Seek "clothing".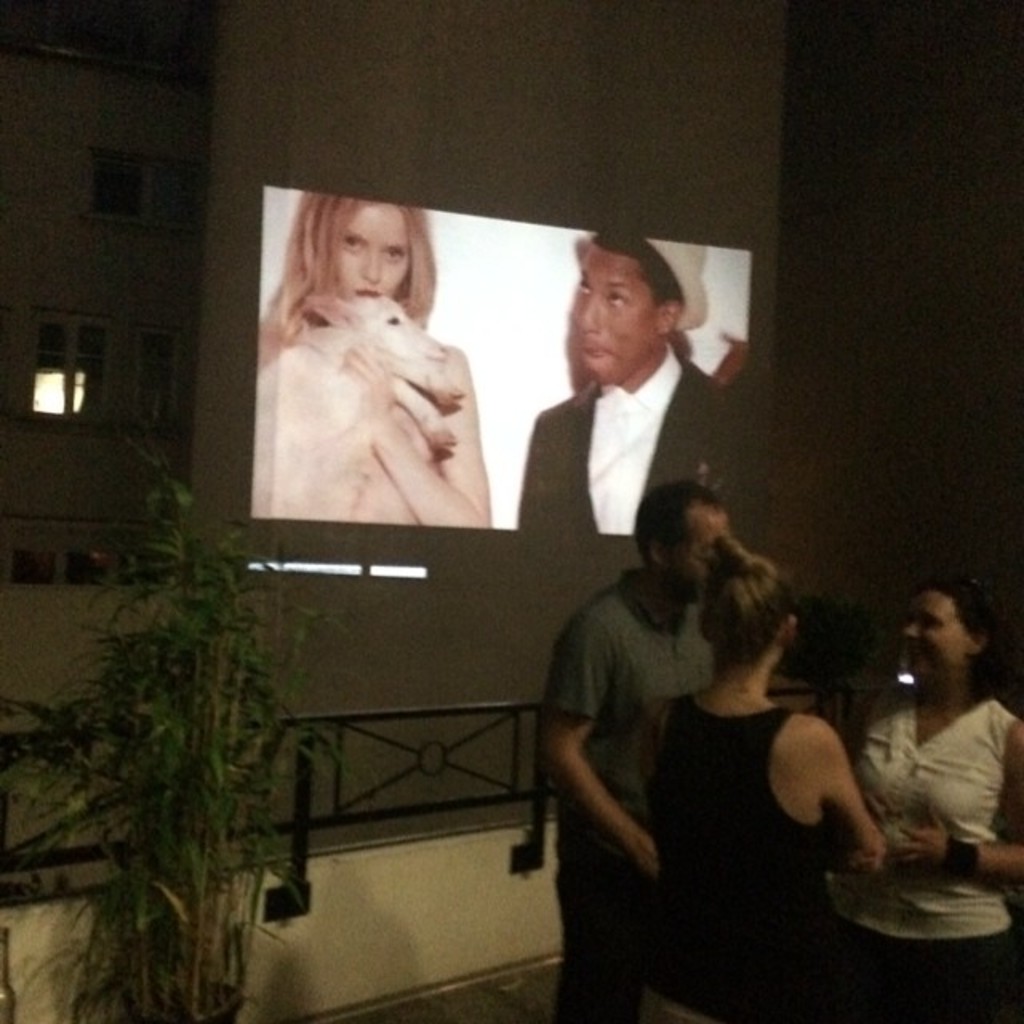
{"left": 261, "top": 264, "right": 504, "bottom": 531}.
